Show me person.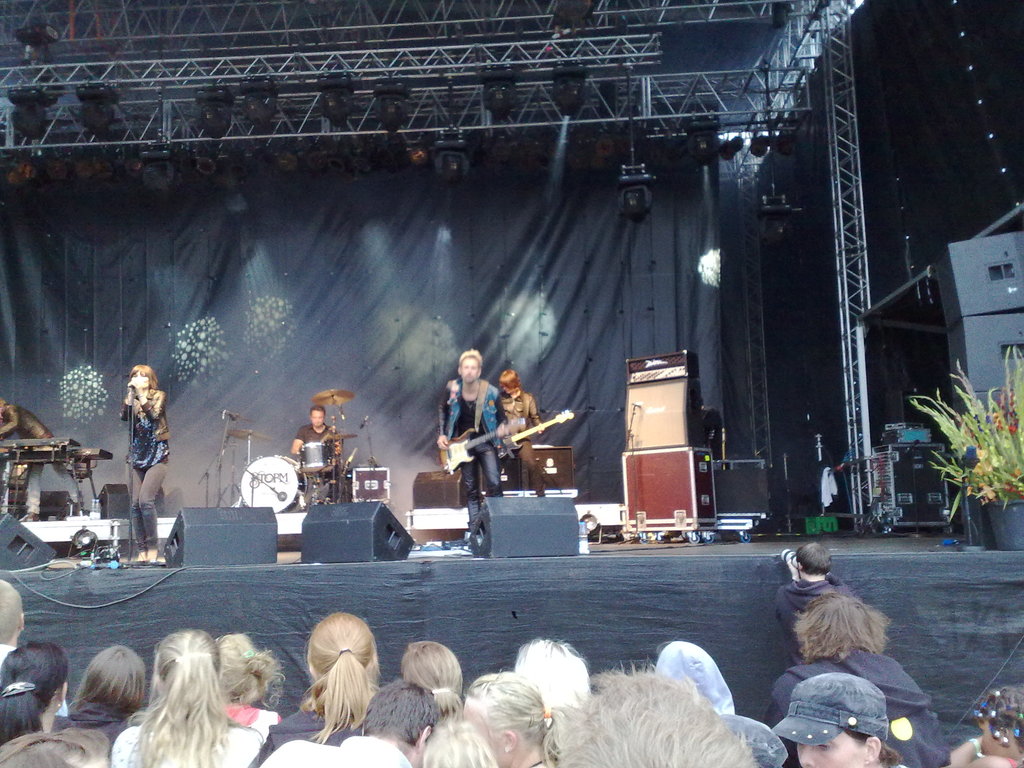
person is here: x1=495, y1=364, x2=563, y2=493.
